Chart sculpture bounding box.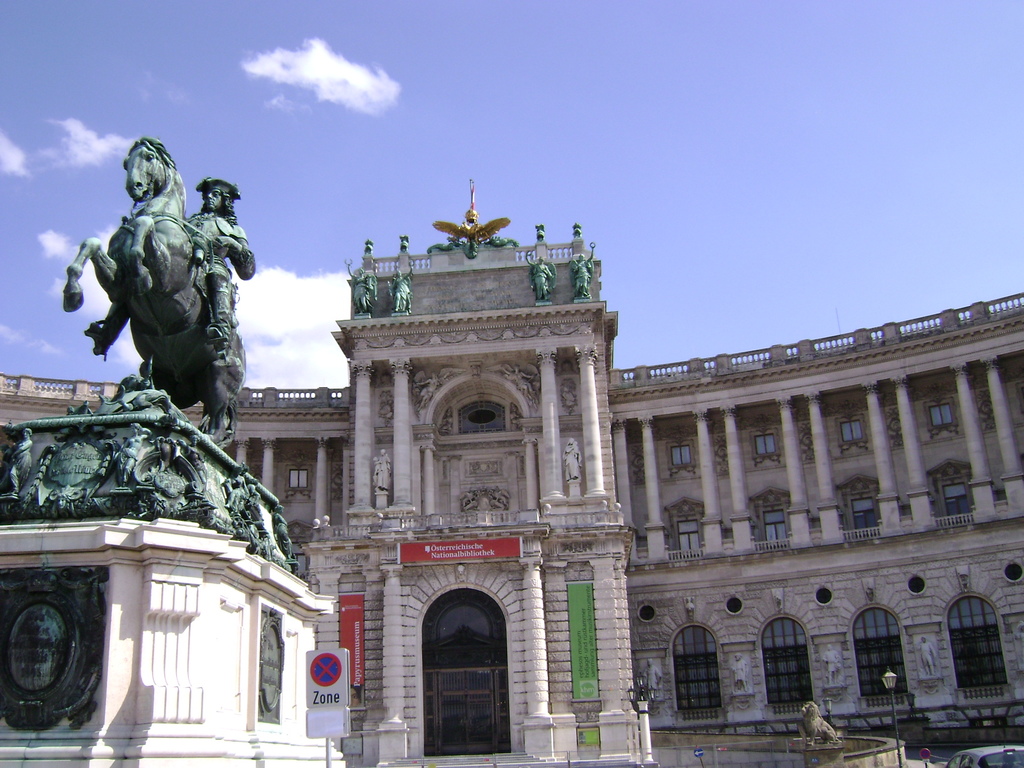
Charted: (915,635,940,676).
